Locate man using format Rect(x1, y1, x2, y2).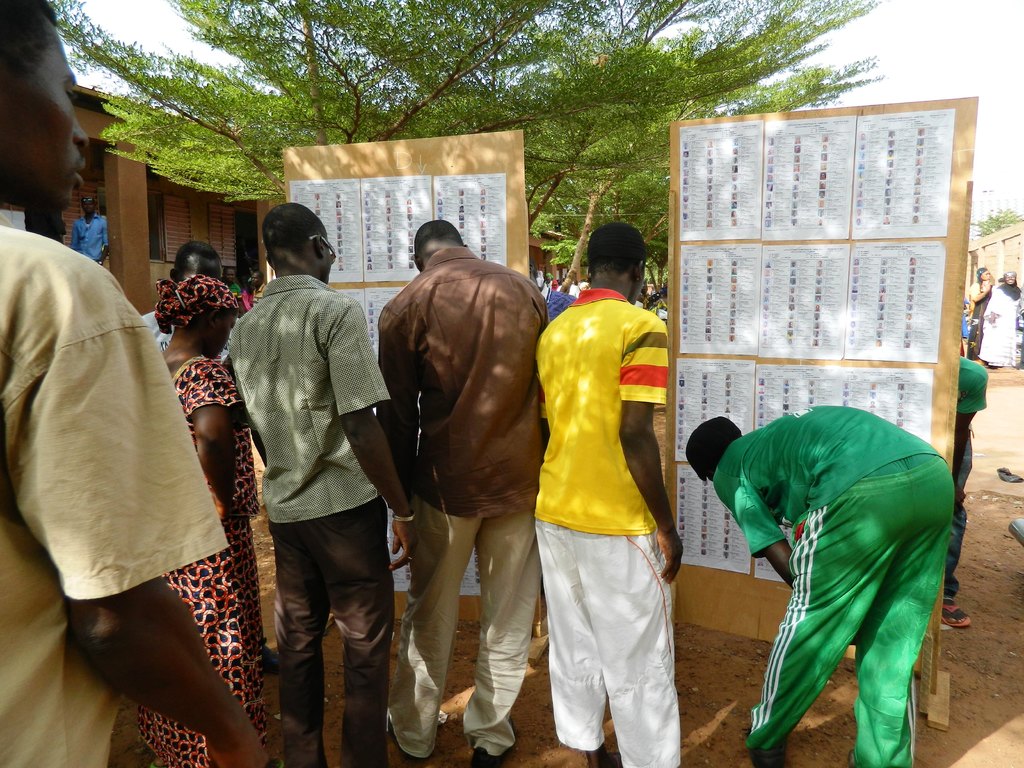
Rect(0, 4, 271, 767).
